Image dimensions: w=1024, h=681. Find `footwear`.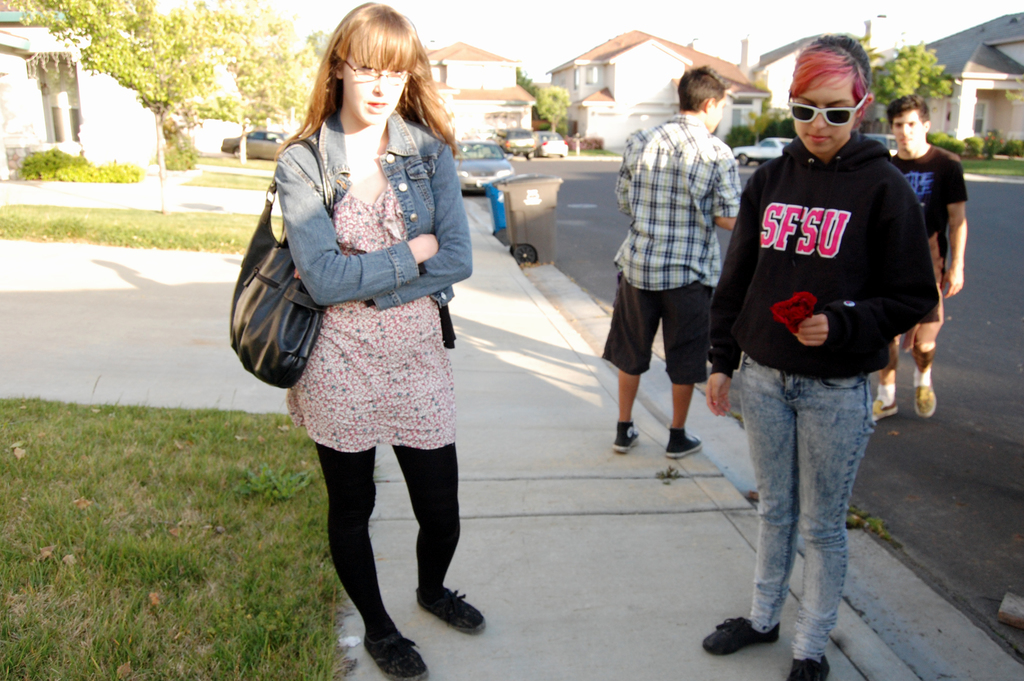
[x1=701, y1=611, x2=783, y2=654].
